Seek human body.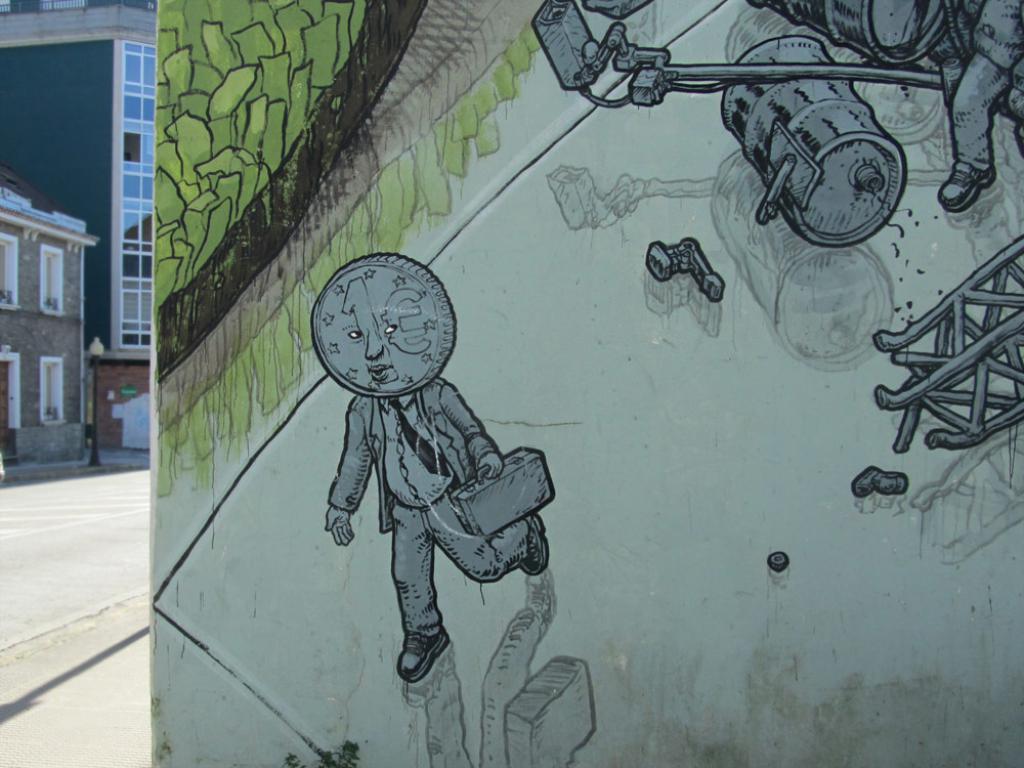
[326,382,551,684].
